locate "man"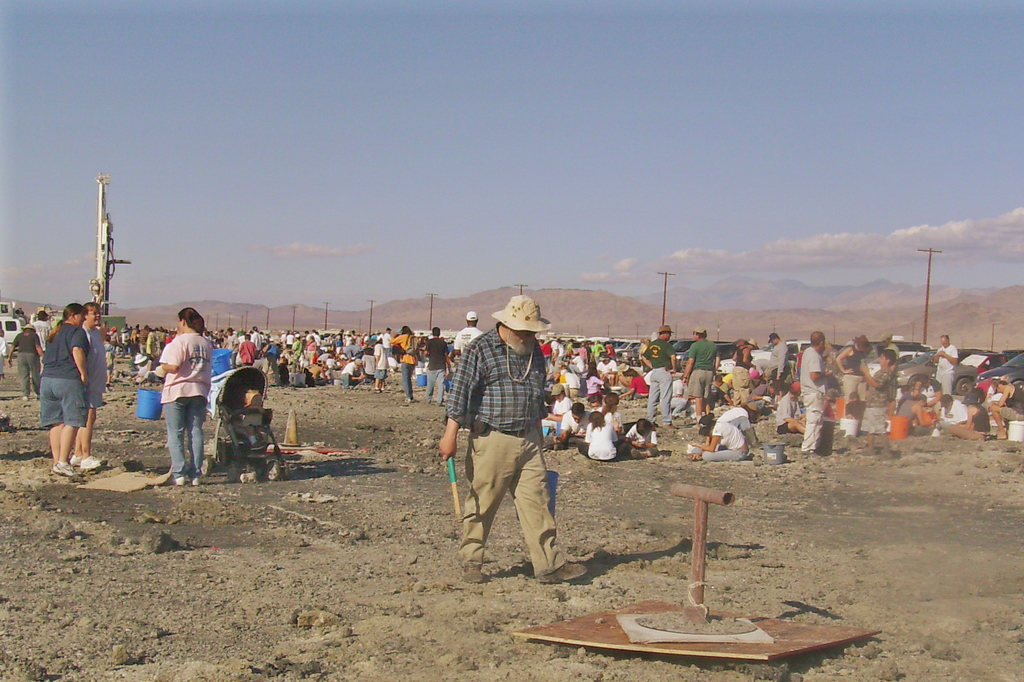
pyautogui.locateOnScreen(681, 328, 720, 424)
